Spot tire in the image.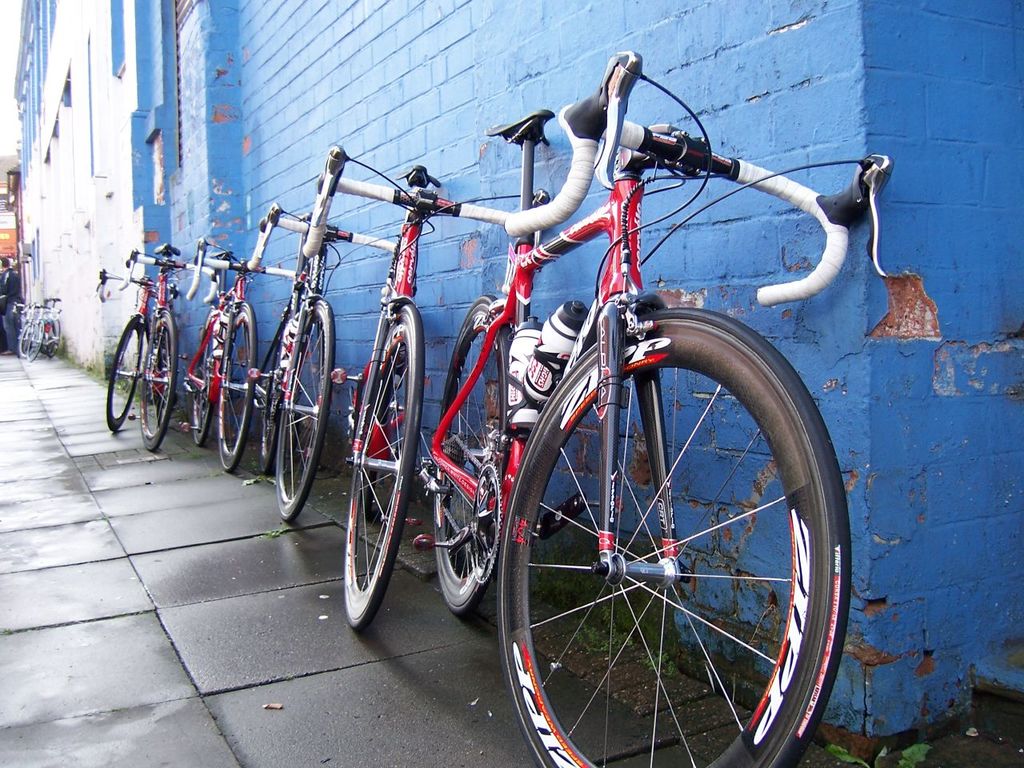
tire found at x1=487 y1=311 x2=842 y2=759.
